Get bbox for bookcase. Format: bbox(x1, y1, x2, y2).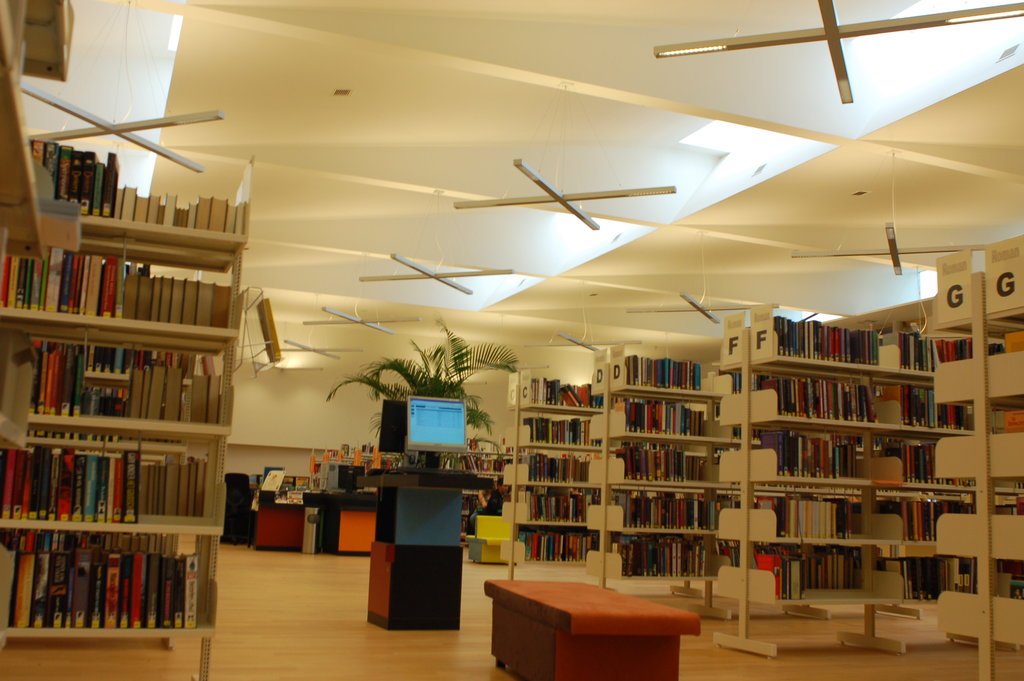
bbox(713, 304, 978, 658).
